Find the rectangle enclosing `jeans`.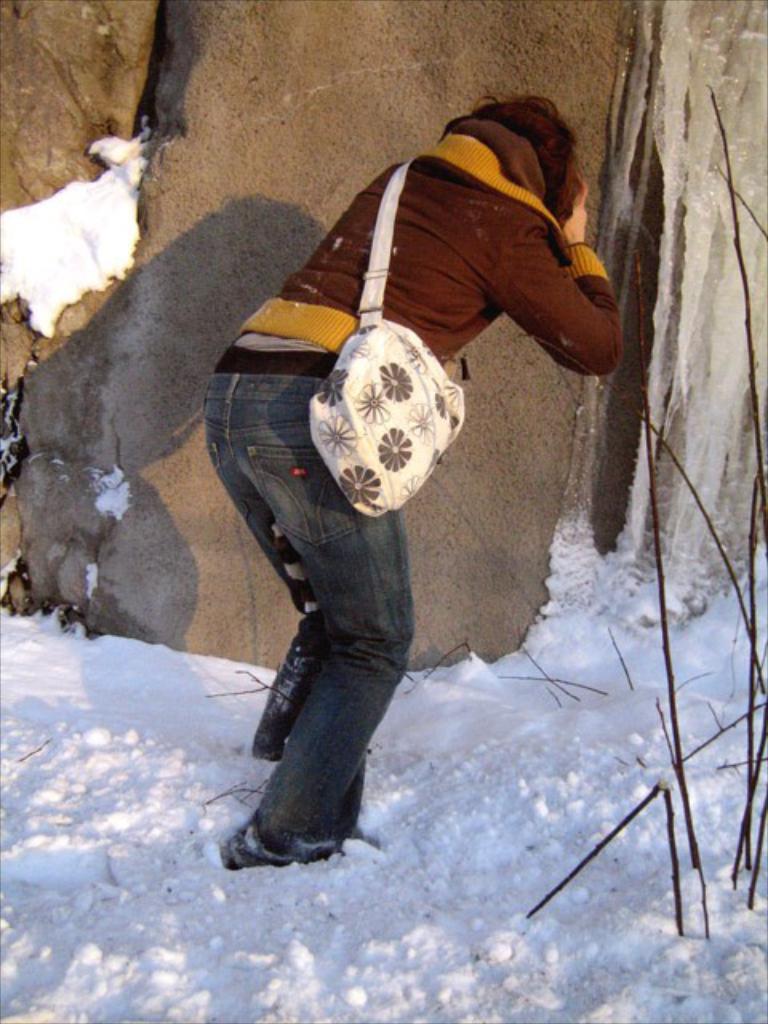
(200,374,418,869).
